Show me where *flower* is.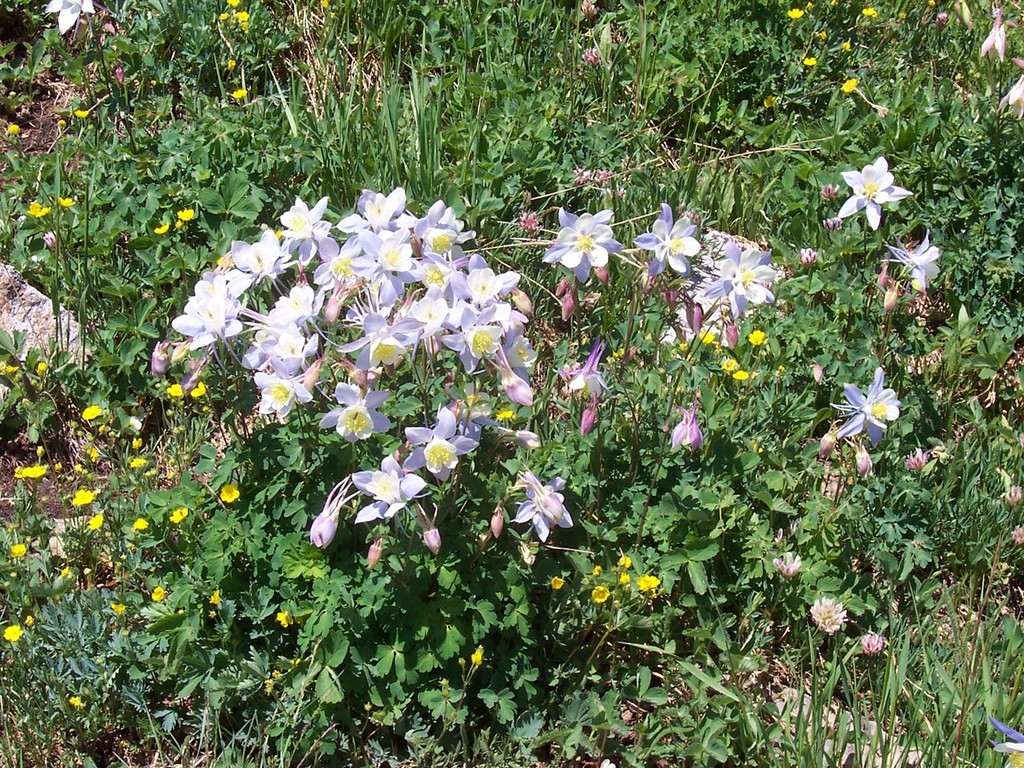
*flower* is at BBox(7, 124, 20, 136).
